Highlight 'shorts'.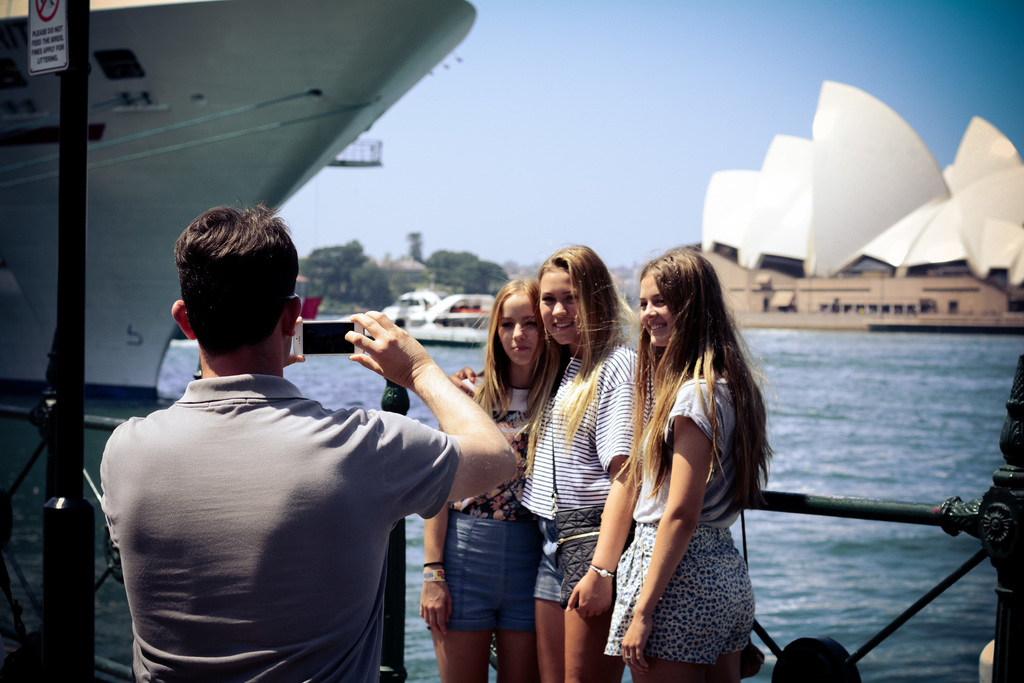
Highlighted region: pyautogui.locateOnScreen(534, 504, 634, 605).
